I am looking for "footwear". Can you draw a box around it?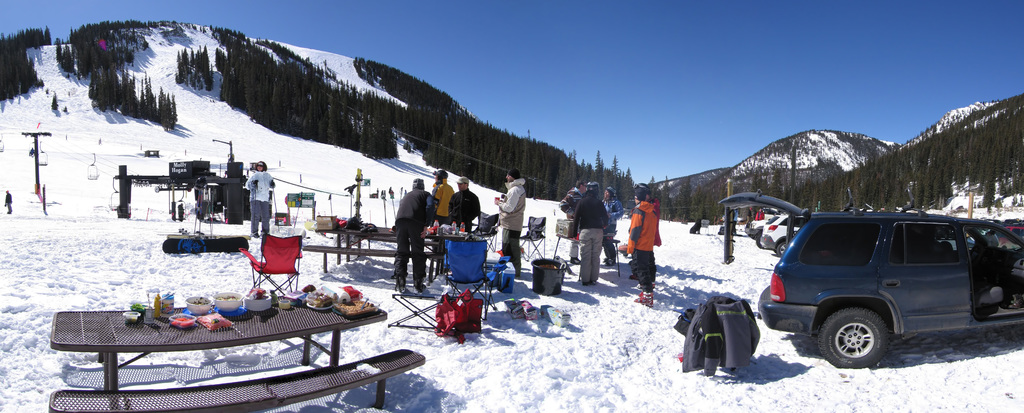
Sure, the bounding box is (x1=604, y1=258, x2=616, y2=264).
